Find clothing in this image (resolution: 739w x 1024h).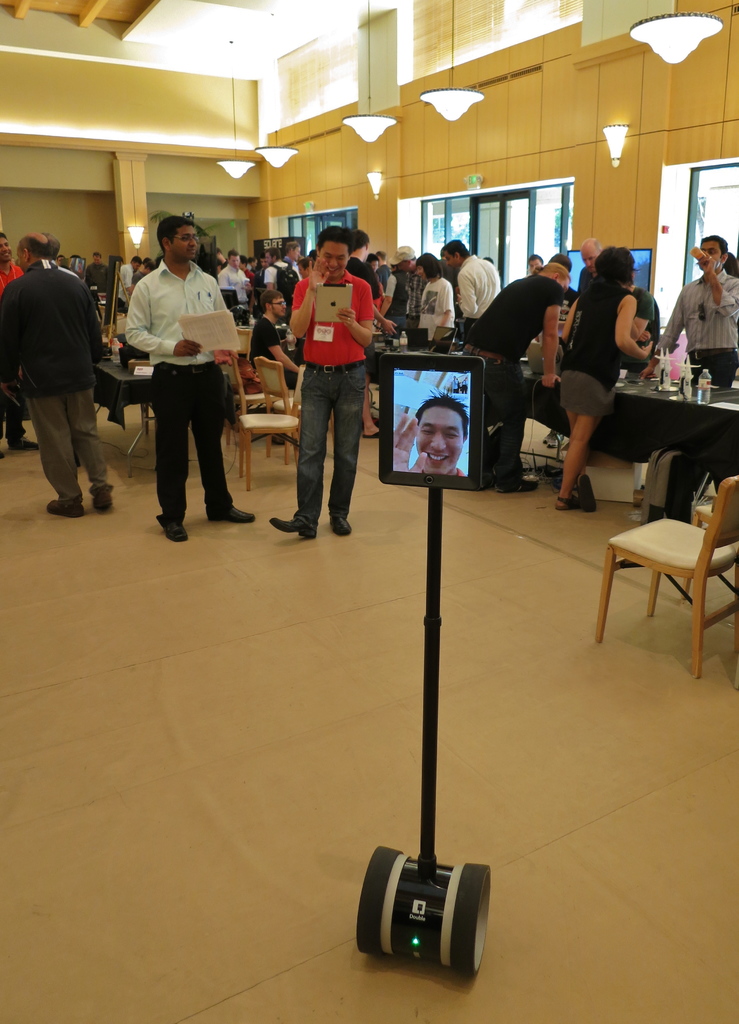
select_region(655, 262, 738, 390).
